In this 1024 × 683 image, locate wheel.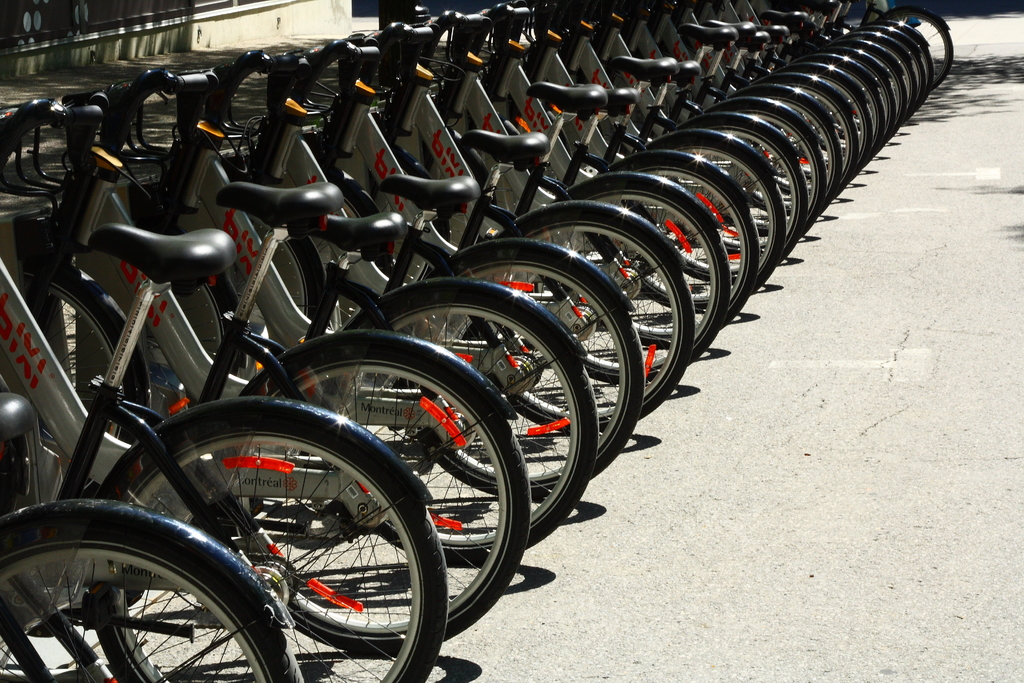
Bounding box: detection(368, 152, 456, 286).
